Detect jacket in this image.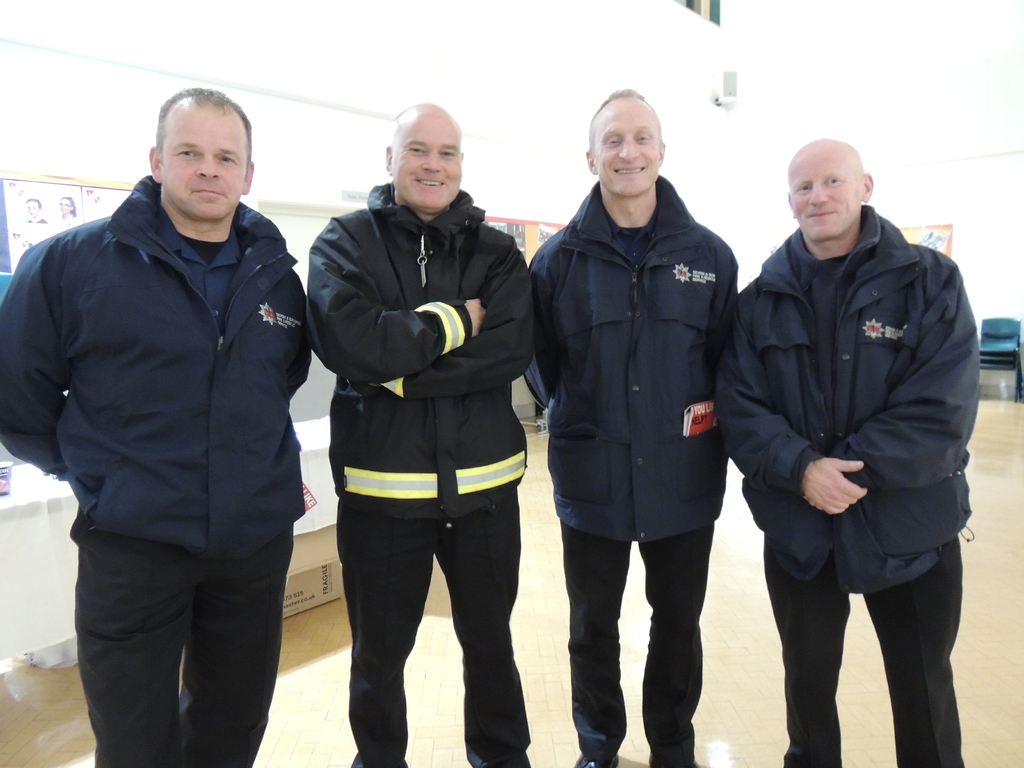
Detection: [x1=549, y1=118, x2=740, y2=534].
